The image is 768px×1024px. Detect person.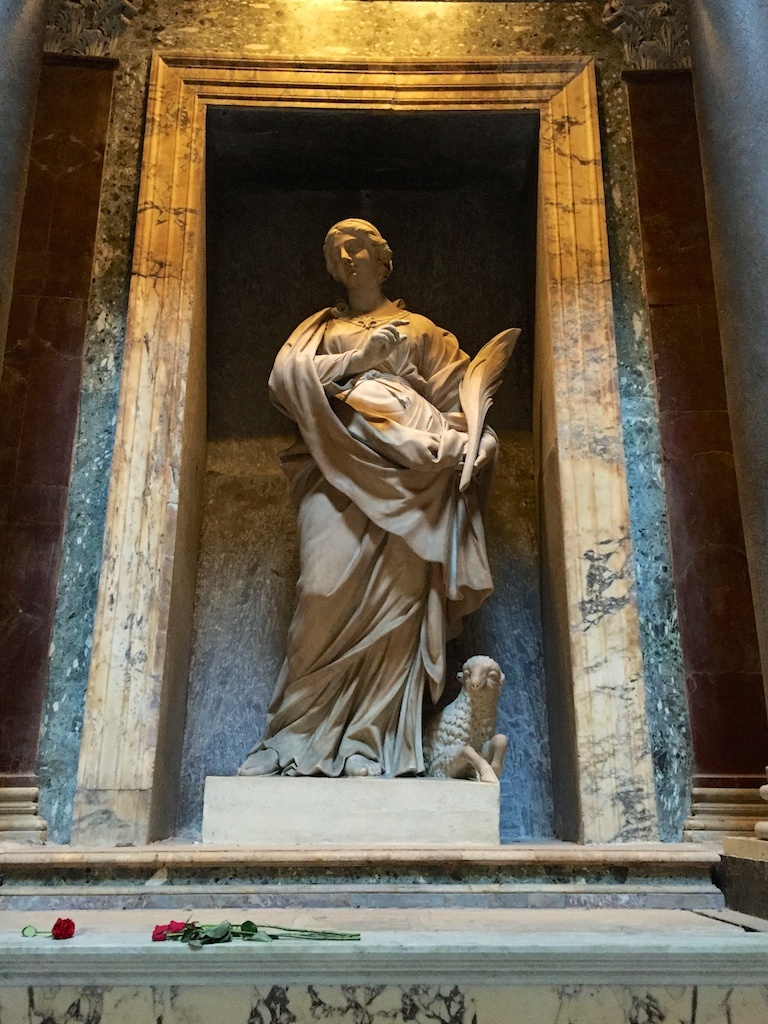
Detection: x1=268, y1=197, x2=513, y2=849.
